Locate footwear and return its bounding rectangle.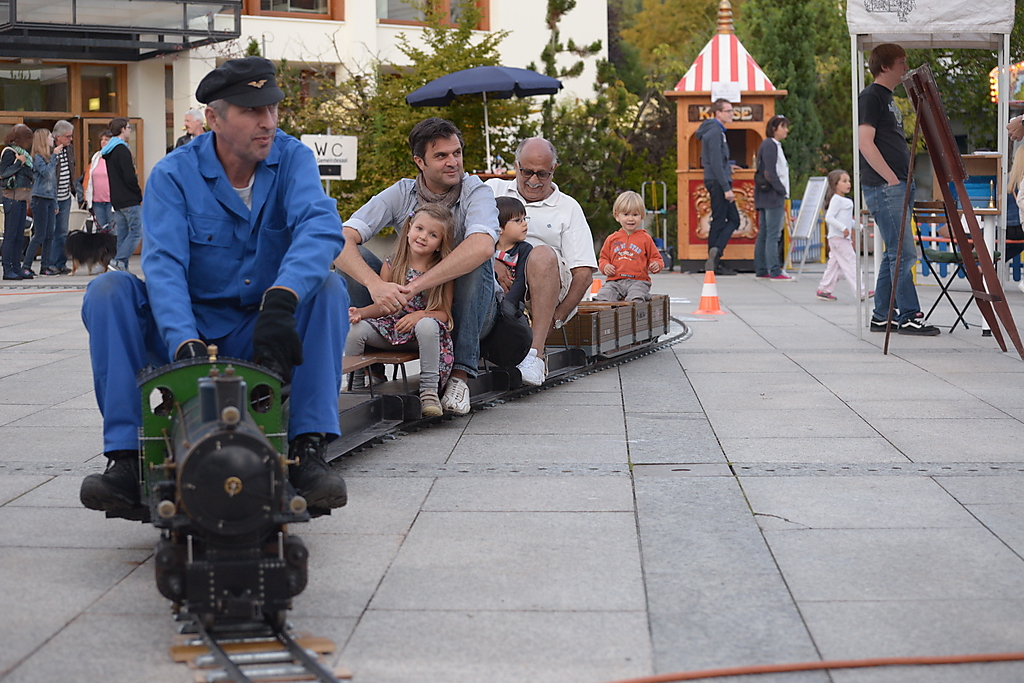
[422, 384, 448, 418].
